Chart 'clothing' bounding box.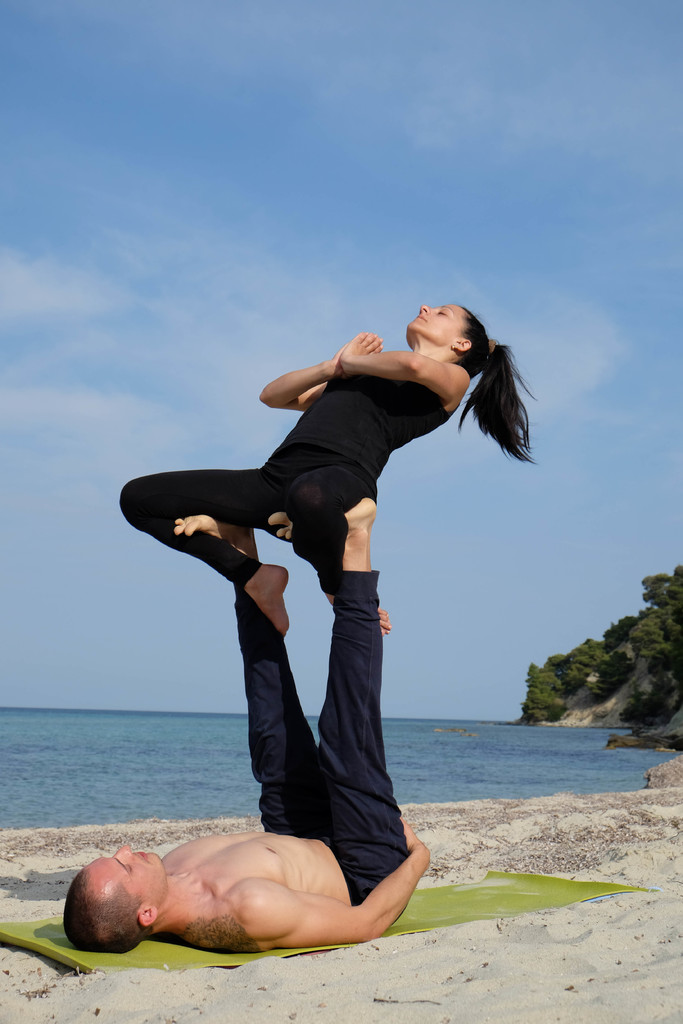
Charted: (232, 573, 404, 901).
